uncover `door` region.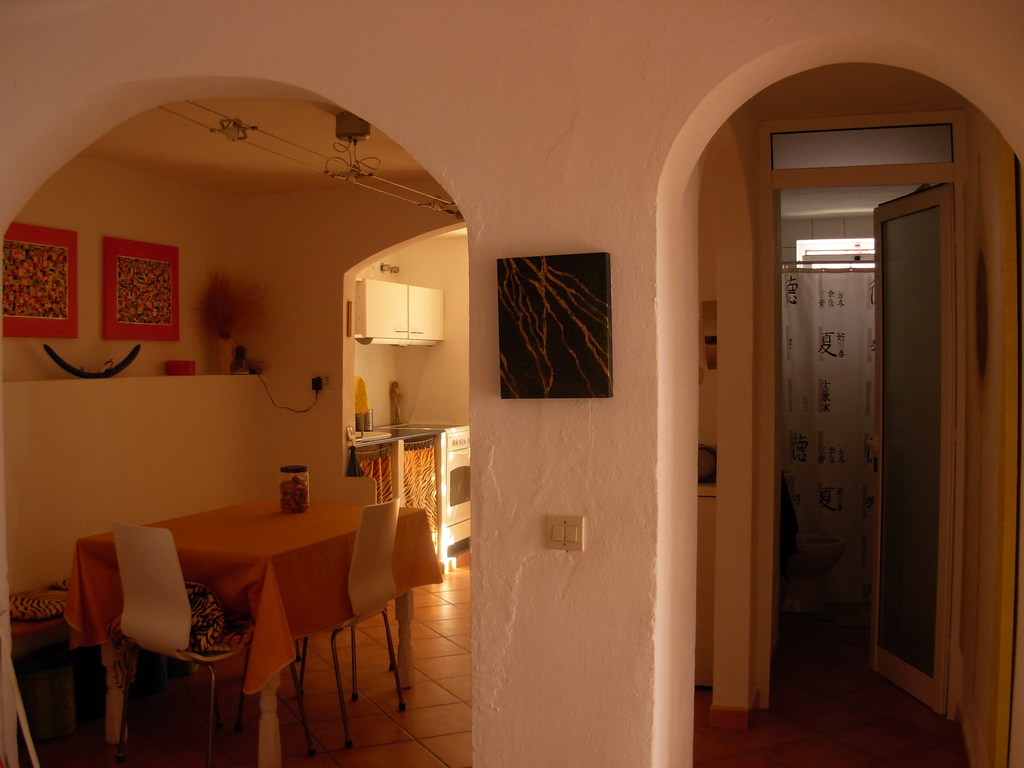
Uncovered: bbox=[790, 72, 998, 767].
